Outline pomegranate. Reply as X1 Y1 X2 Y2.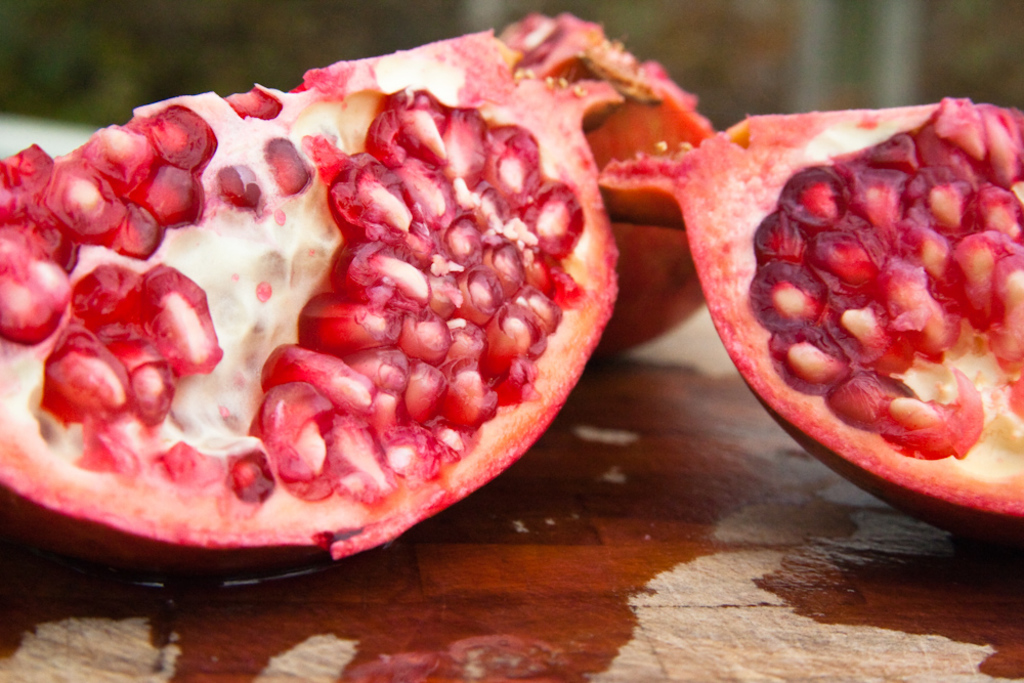
492 11 724 356.
